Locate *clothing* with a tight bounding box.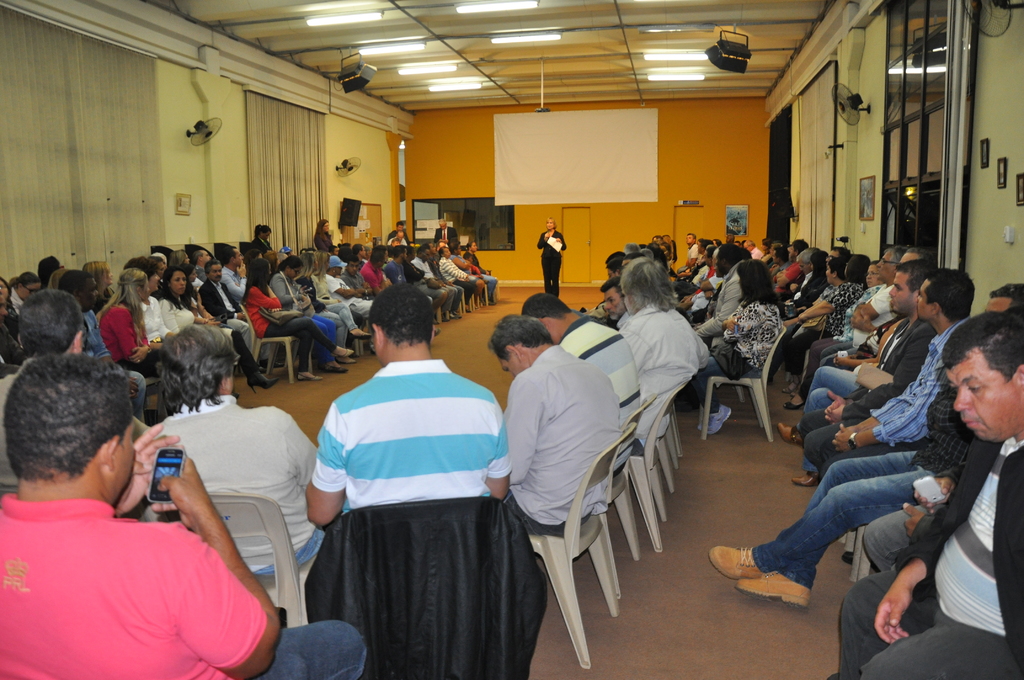
l=342, t=315, r=364, b=355.
